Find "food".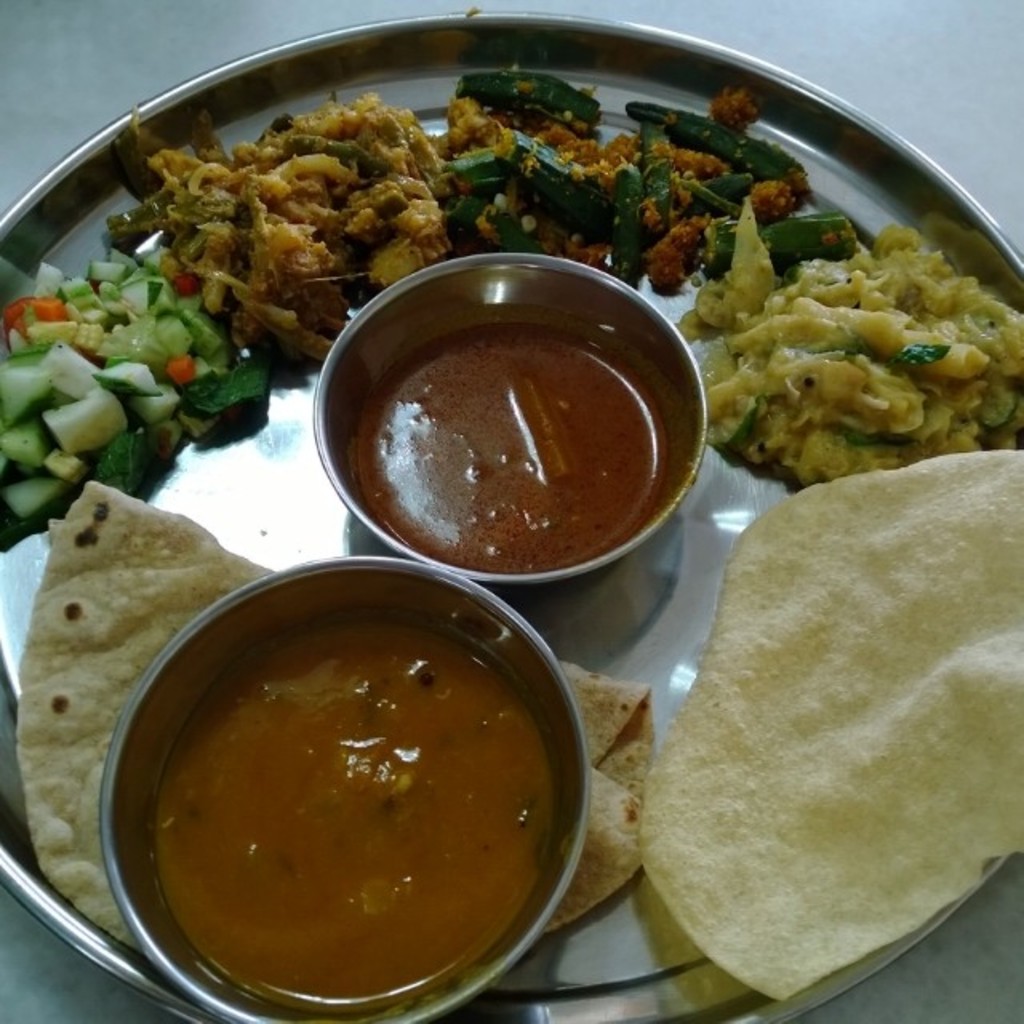
pyautogui.locateOnScreen(675, 197, 1022, 482).
